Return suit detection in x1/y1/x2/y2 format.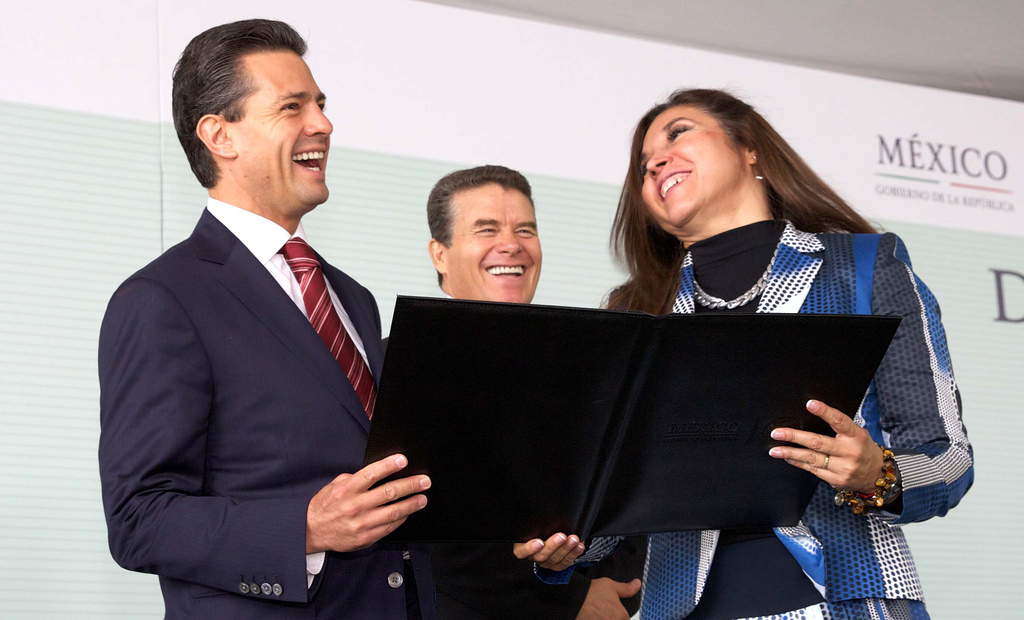
379/282/594/619.
